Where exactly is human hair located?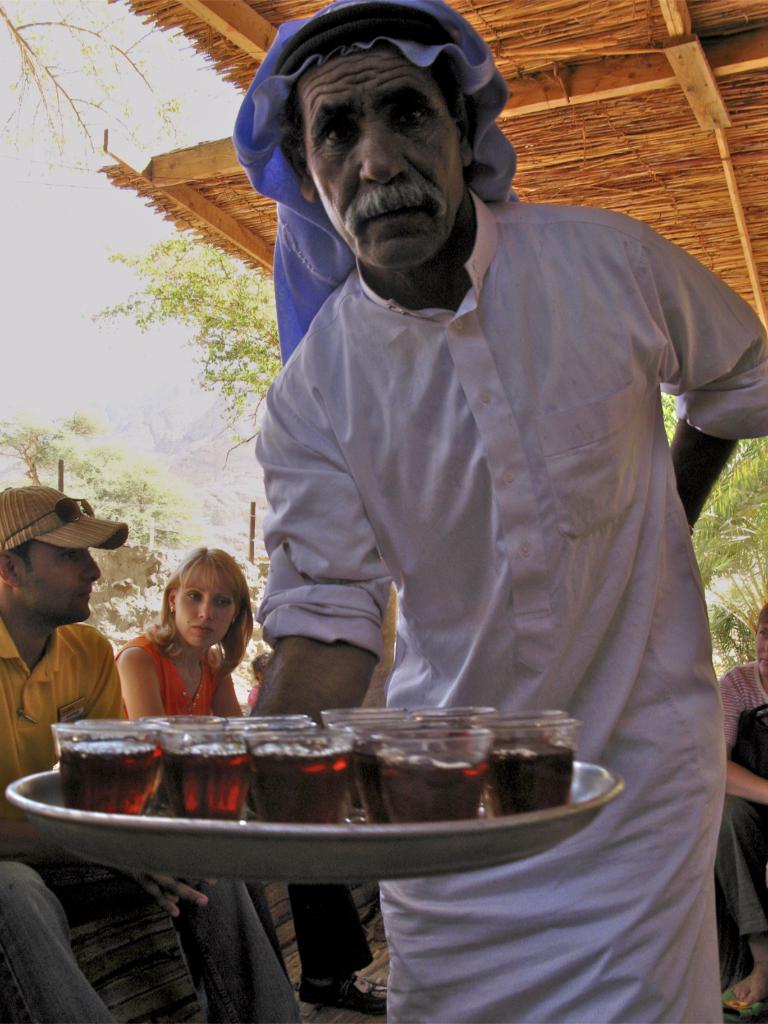
Its bounding box is rect(7, 540, 33, 575).
